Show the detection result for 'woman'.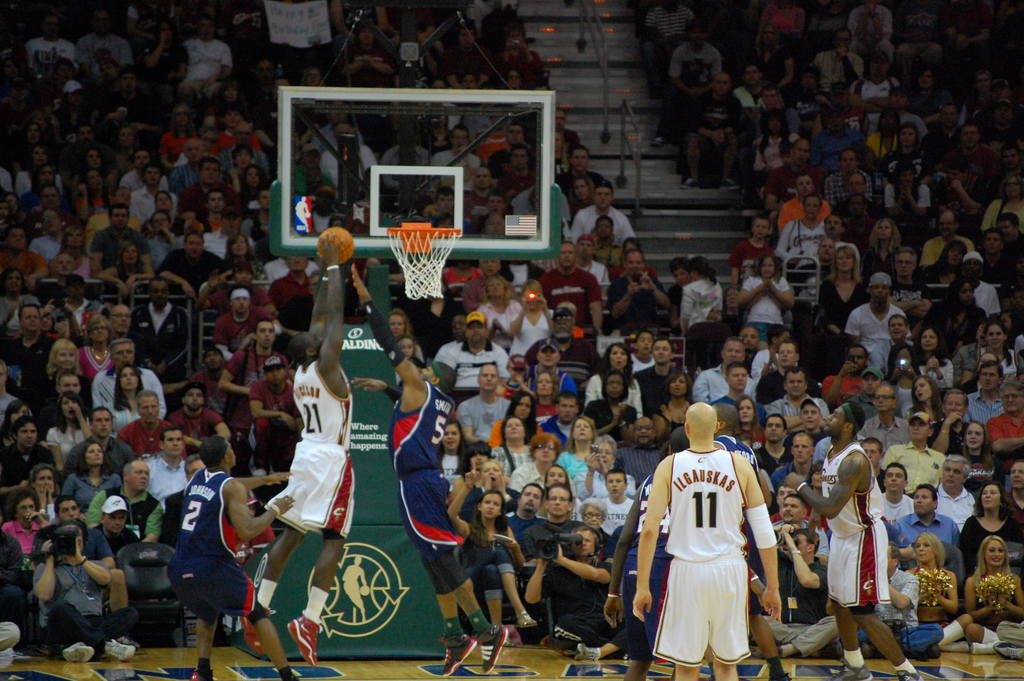
left=579, top=496, right=618, bottom=543.
